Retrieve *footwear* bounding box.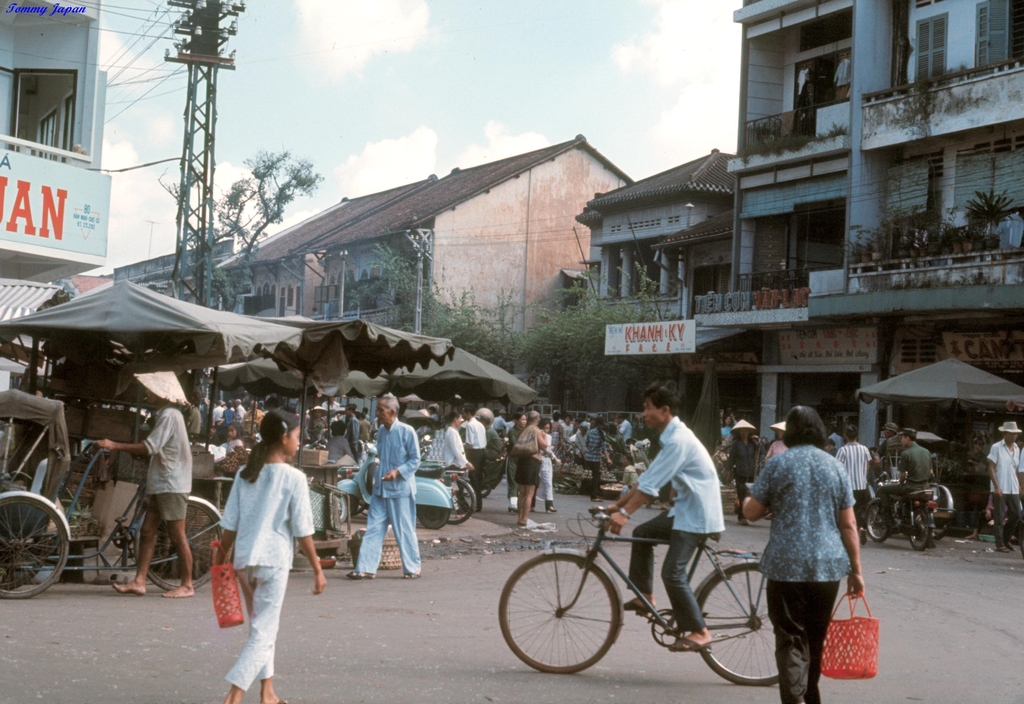
Bounding box: box=[998, 544, 1011, 558].
